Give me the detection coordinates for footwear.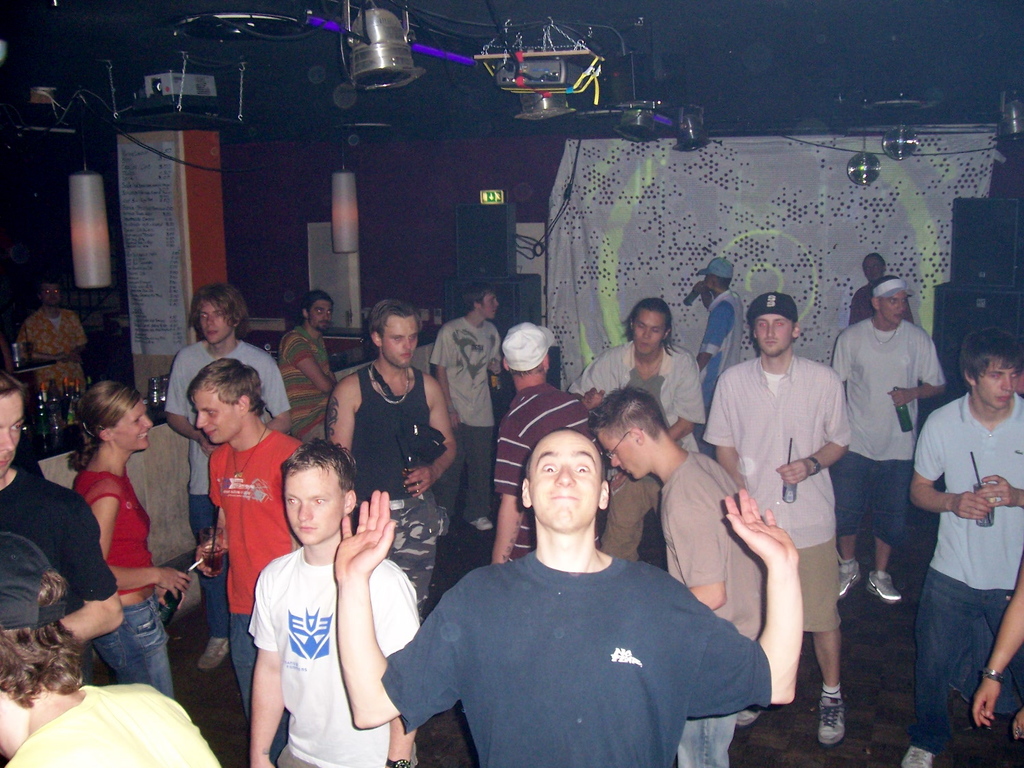
838, 559, 865, 601.
